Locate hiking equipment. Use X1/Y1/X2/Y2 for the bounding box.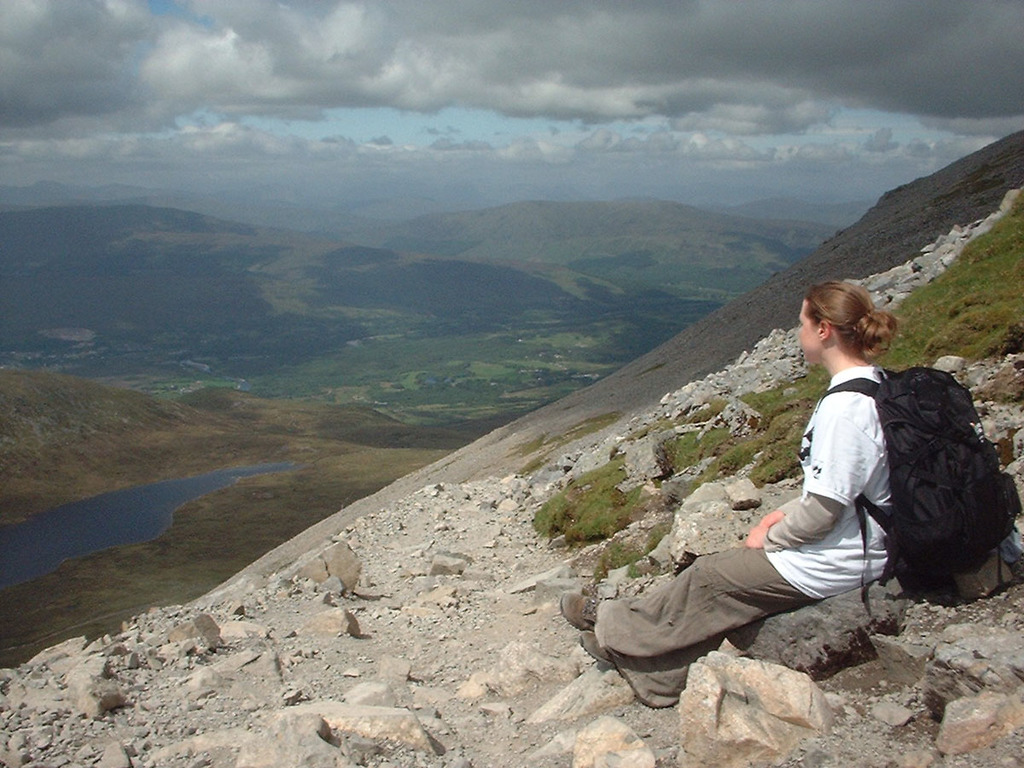
820/363/1018/596.
